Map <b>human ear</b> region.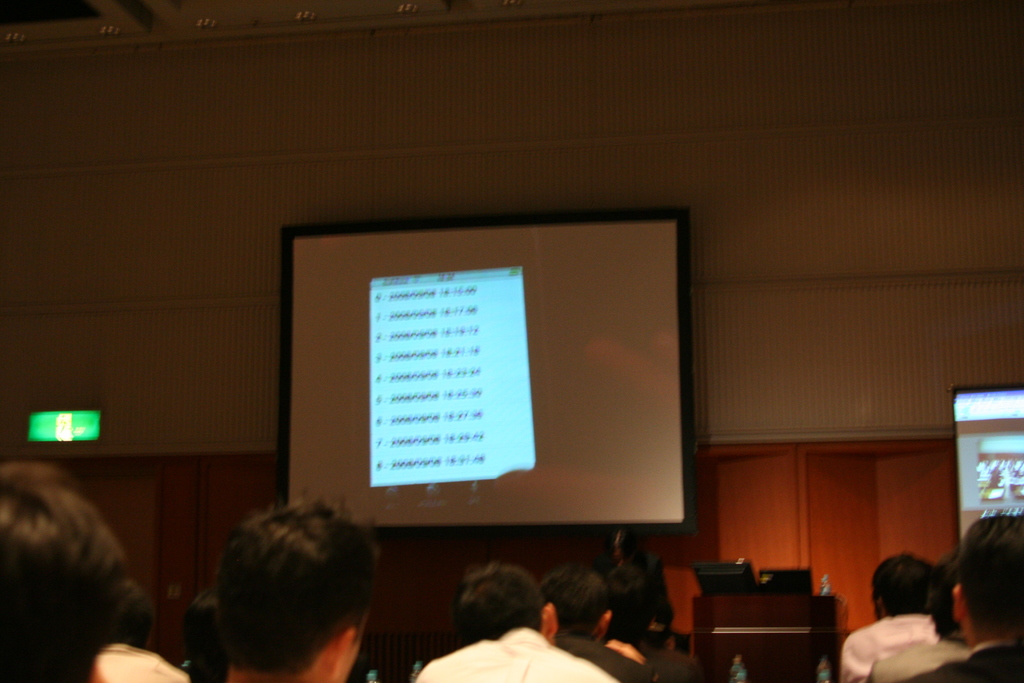
Mapped to locate(598, 612, 614, 641).
